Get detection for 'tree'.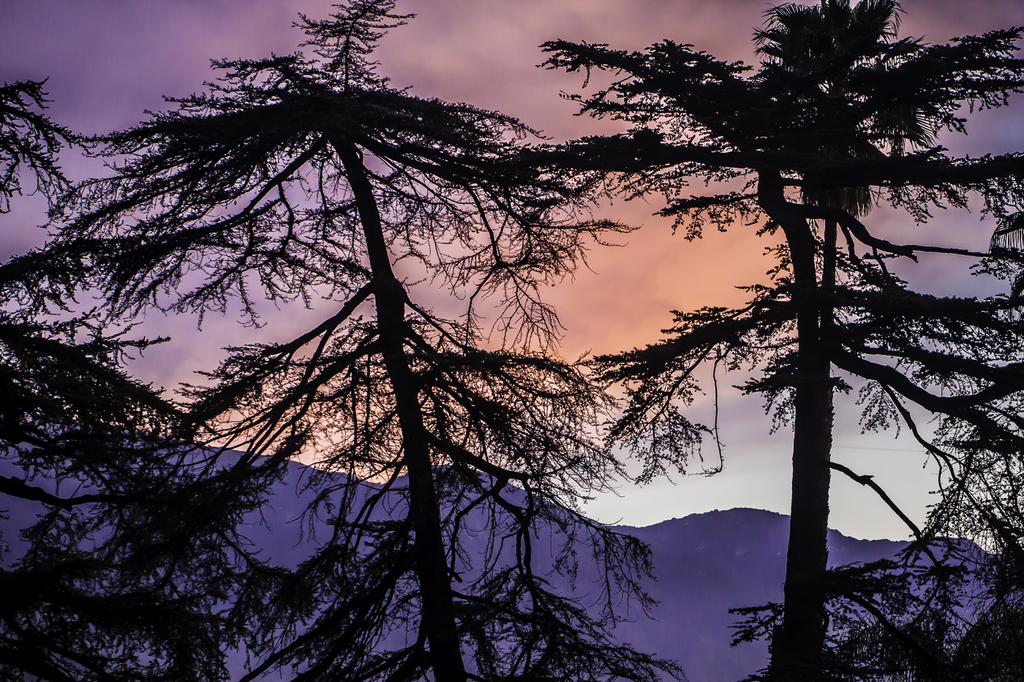
Detection: left=0, top=77, right=252, bottom=681.
